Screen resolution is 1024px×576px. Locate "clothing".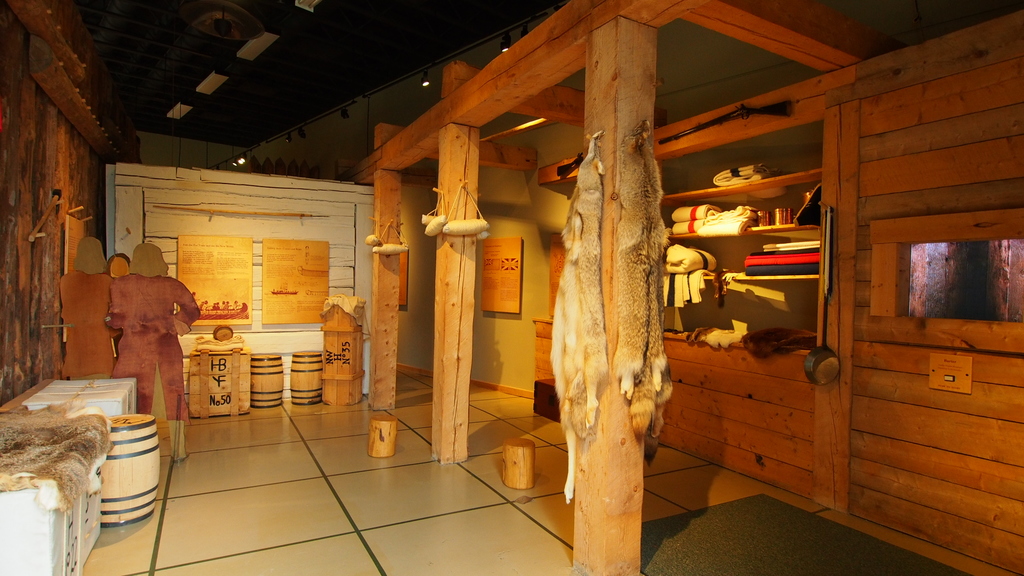
region(108, 277, 205, 456).
